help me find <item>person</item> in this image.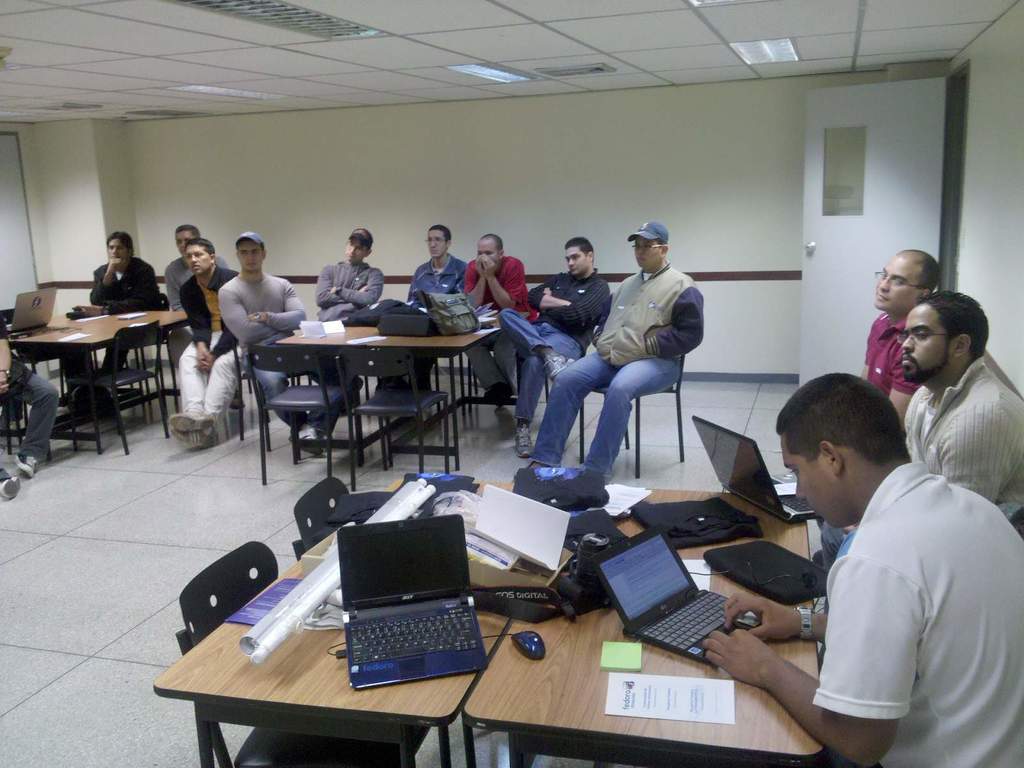
Found it: box(216, 232, 346, 450).
